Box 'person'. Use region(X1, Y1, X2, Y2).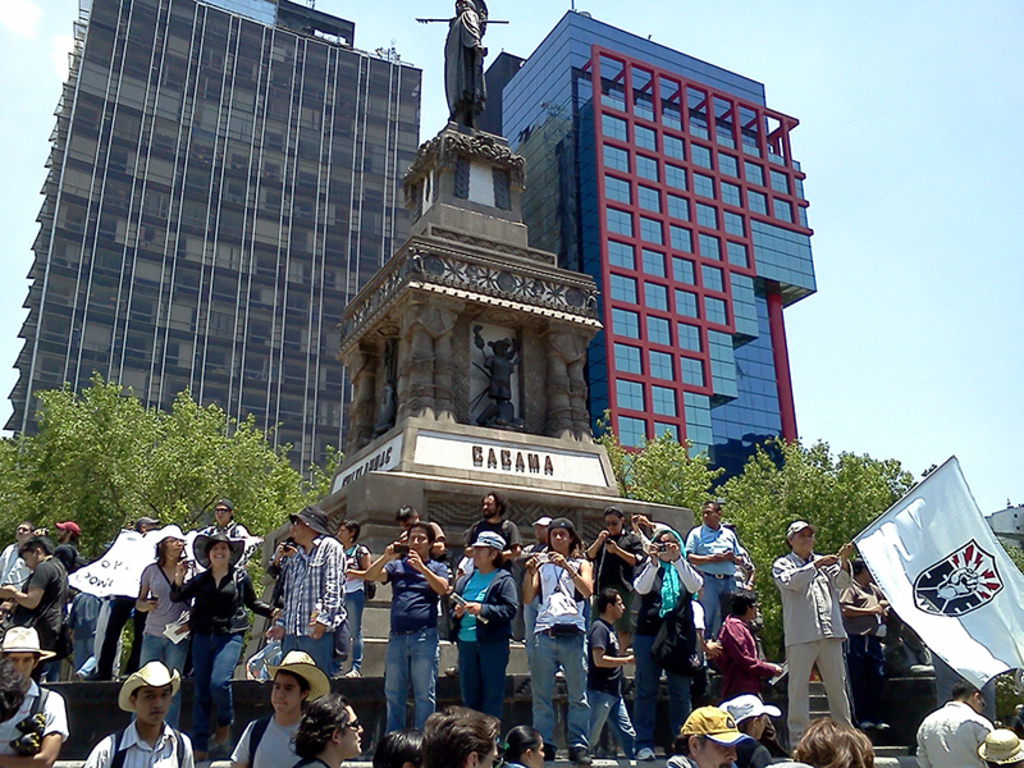
region(131, 513, 191, 718).
